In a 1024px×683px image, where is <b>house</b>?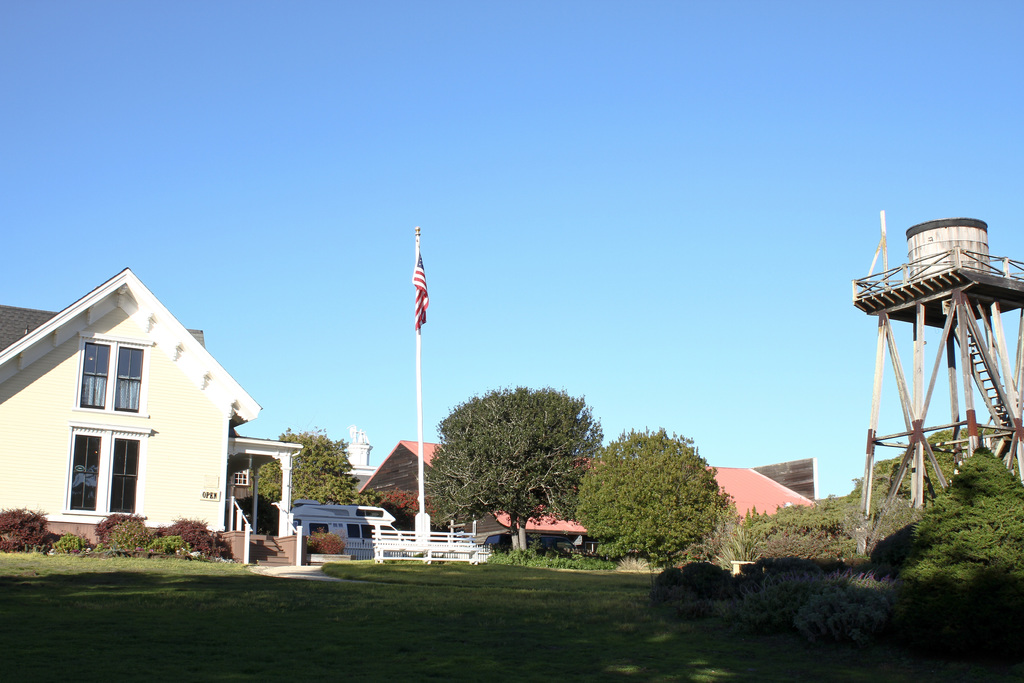
356 440 588 552.
